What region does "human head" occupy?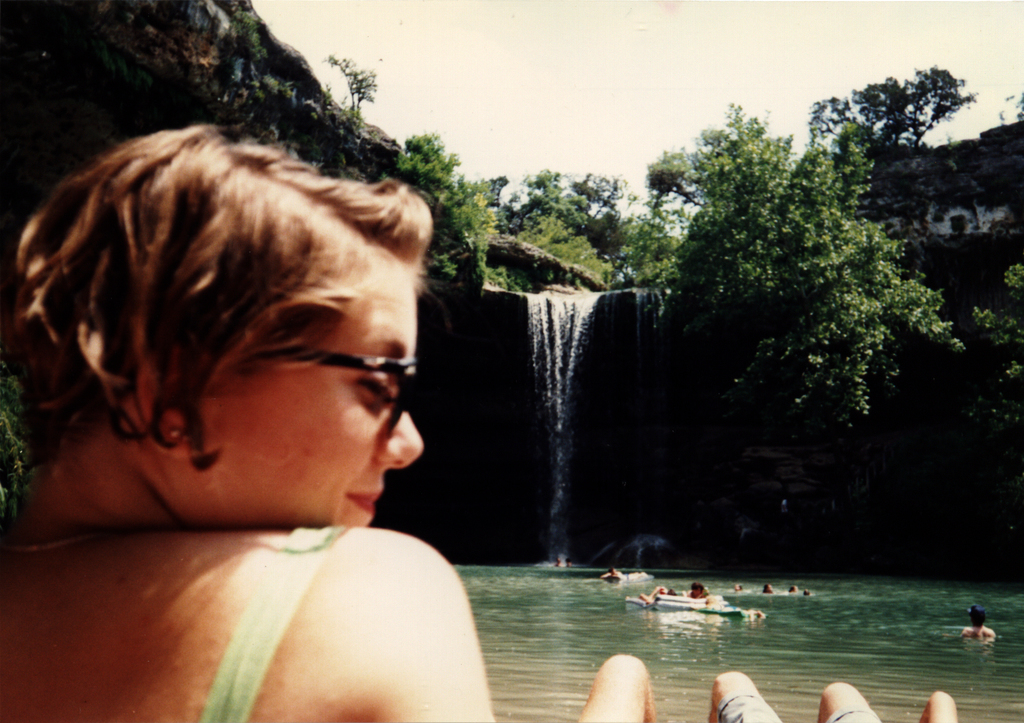
<region>968, 603, 989, 624</region>.
